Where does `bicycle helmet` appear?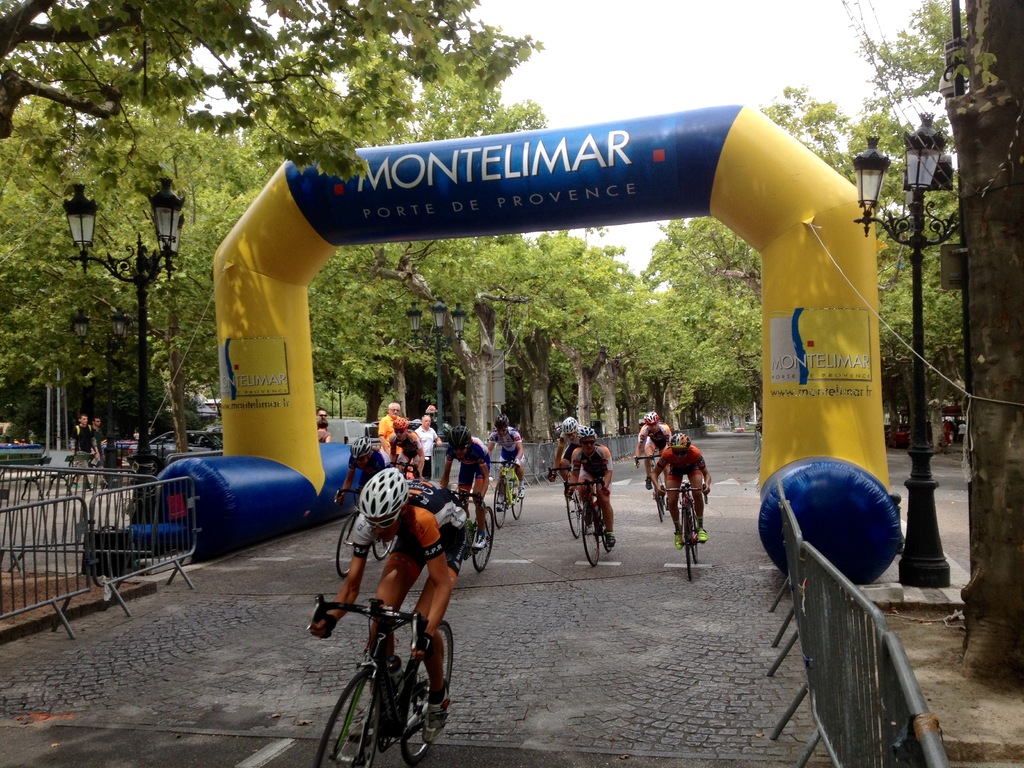
Appears at box(555, 415, 575, 431).
